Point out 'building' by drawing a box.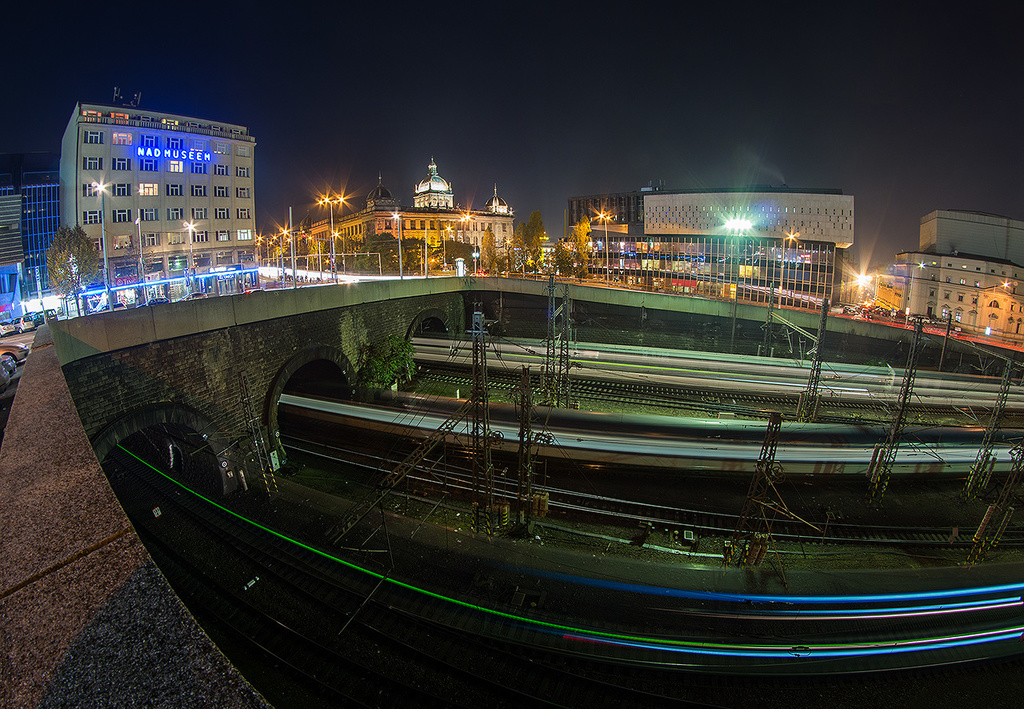
24/168/60/265.
